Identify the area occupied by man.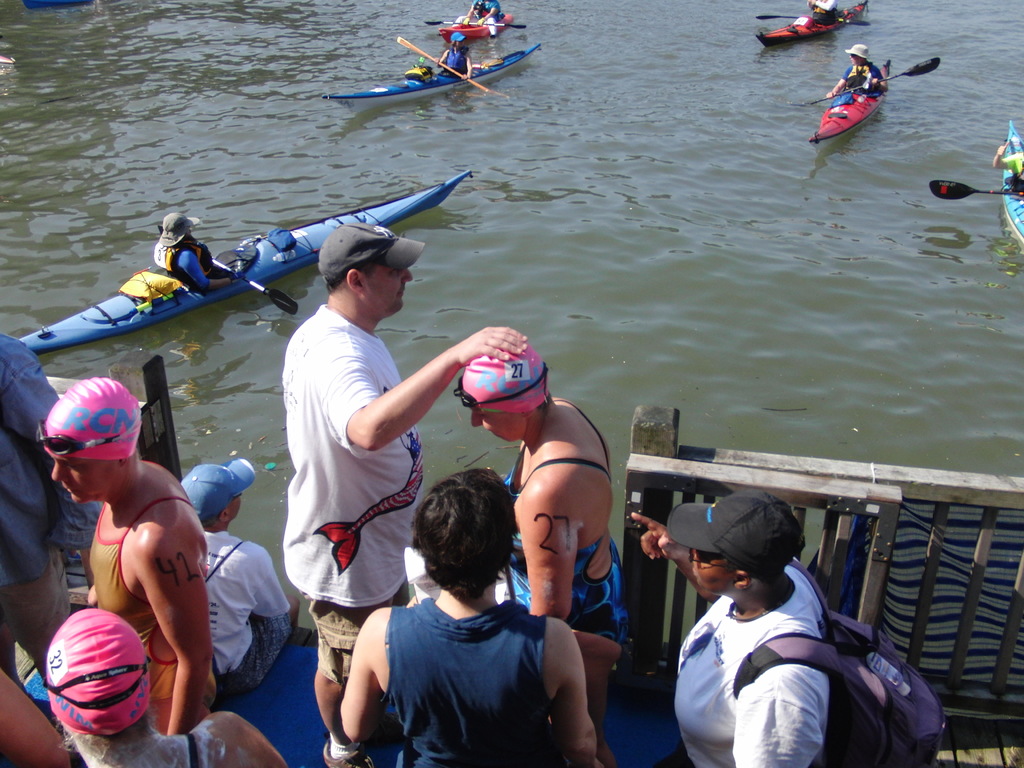
Area: rect(806, 0, 839, 25).
